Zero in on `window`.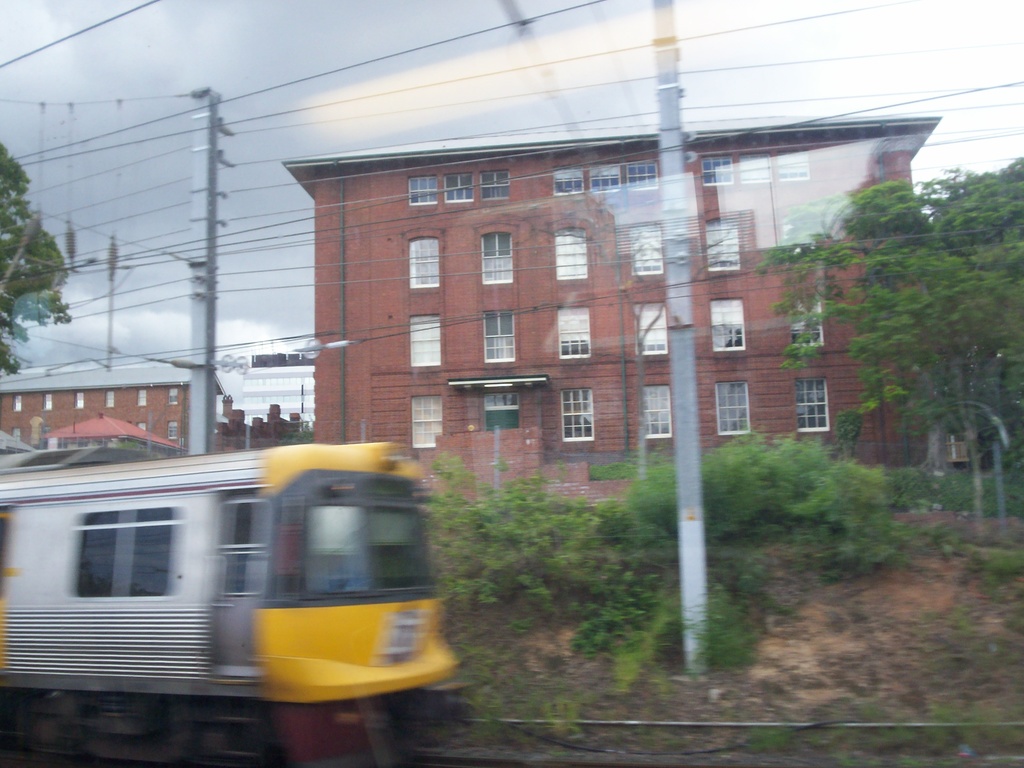
Zeroed in: {"x1": 591, "y1": 162, "x2": 623, "y2": 196}.
